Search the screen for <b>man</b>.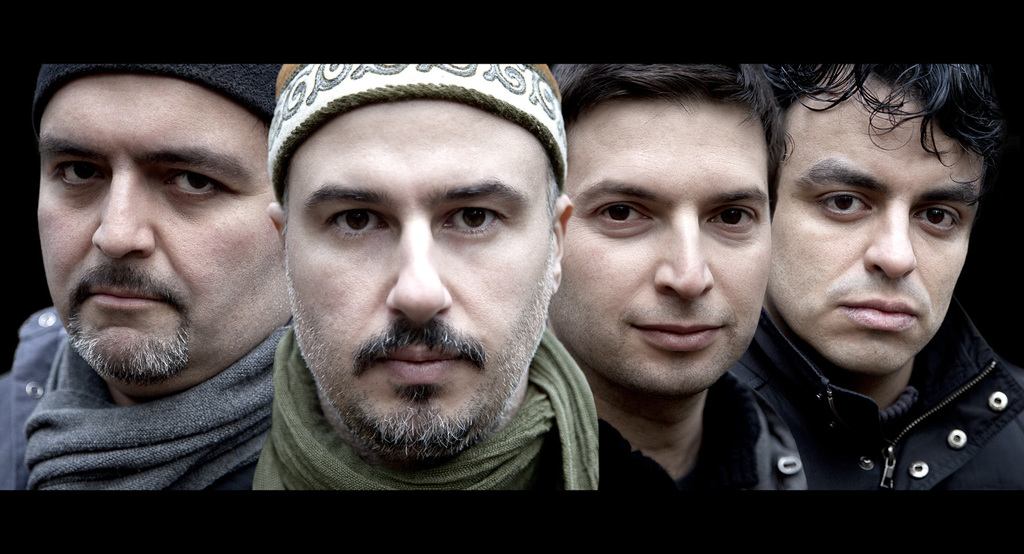
Found at left=0, top=63, right=297, bottom=493.
